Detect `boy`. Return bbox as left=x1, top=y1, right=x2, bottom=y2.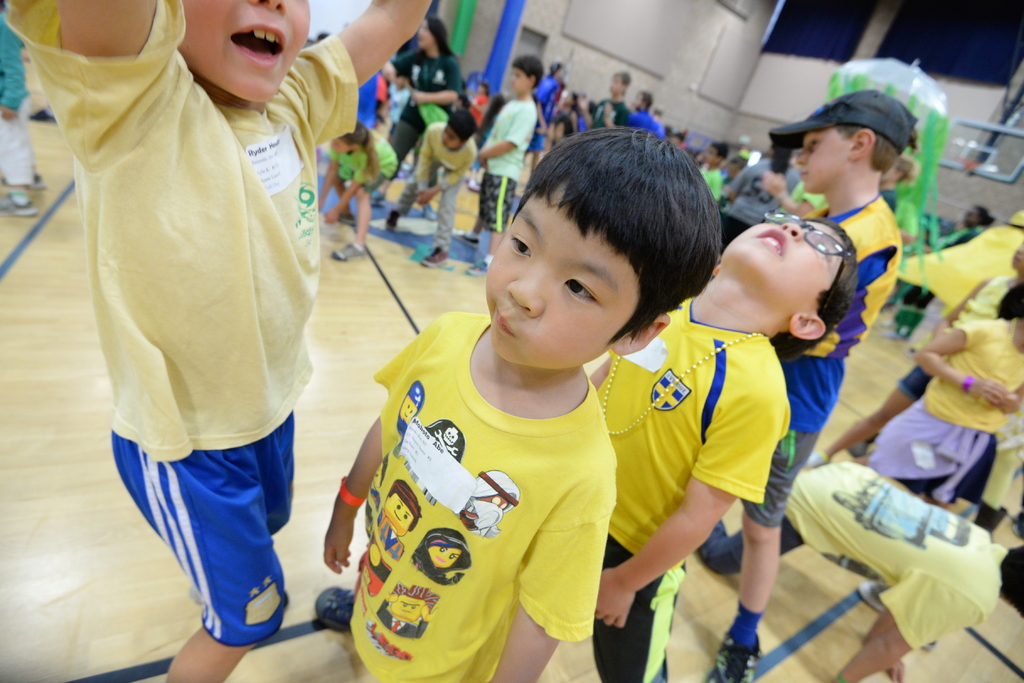
left=0, top=0, right=436, bottom=682.
